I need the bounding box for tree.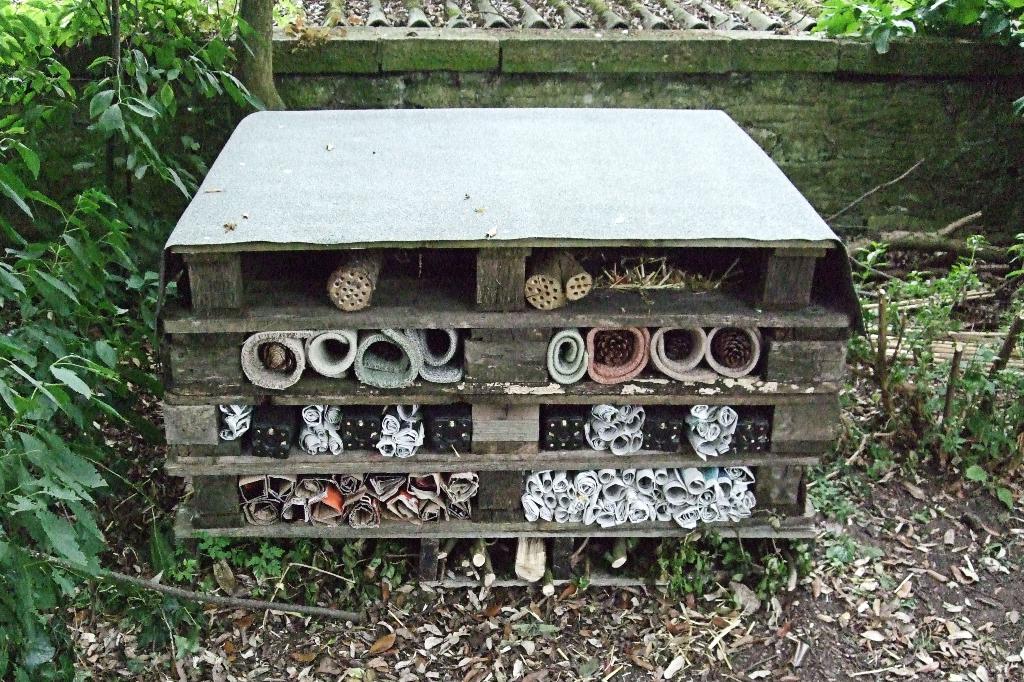
Here it is: detection(807, 1, 1023, 125).
